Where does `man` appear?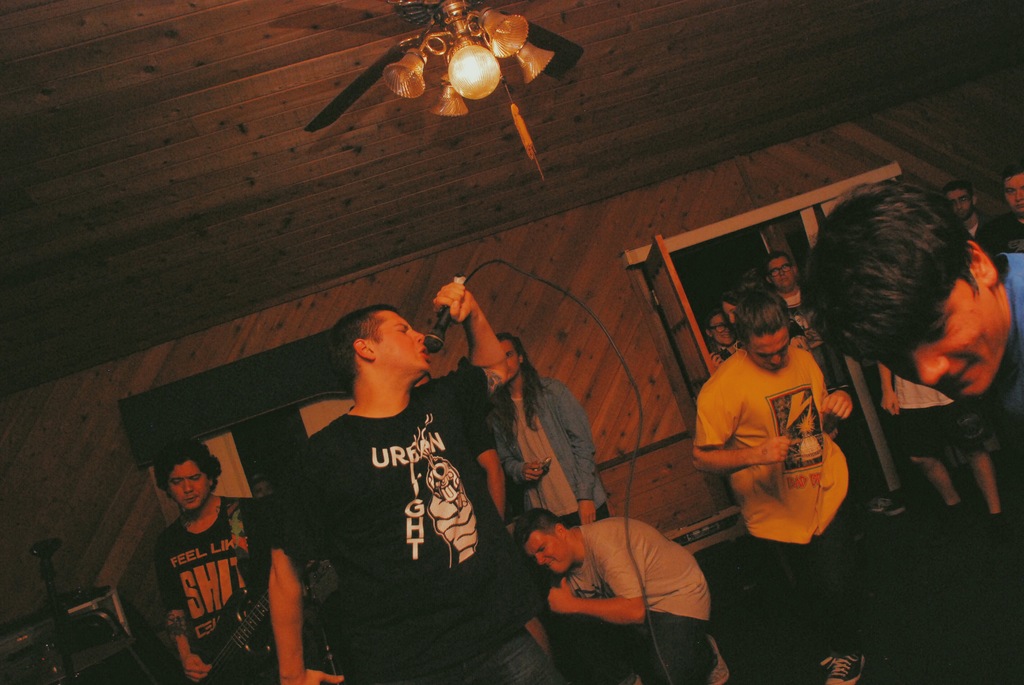
Appears at detection(987, 177, 1023, 262).
